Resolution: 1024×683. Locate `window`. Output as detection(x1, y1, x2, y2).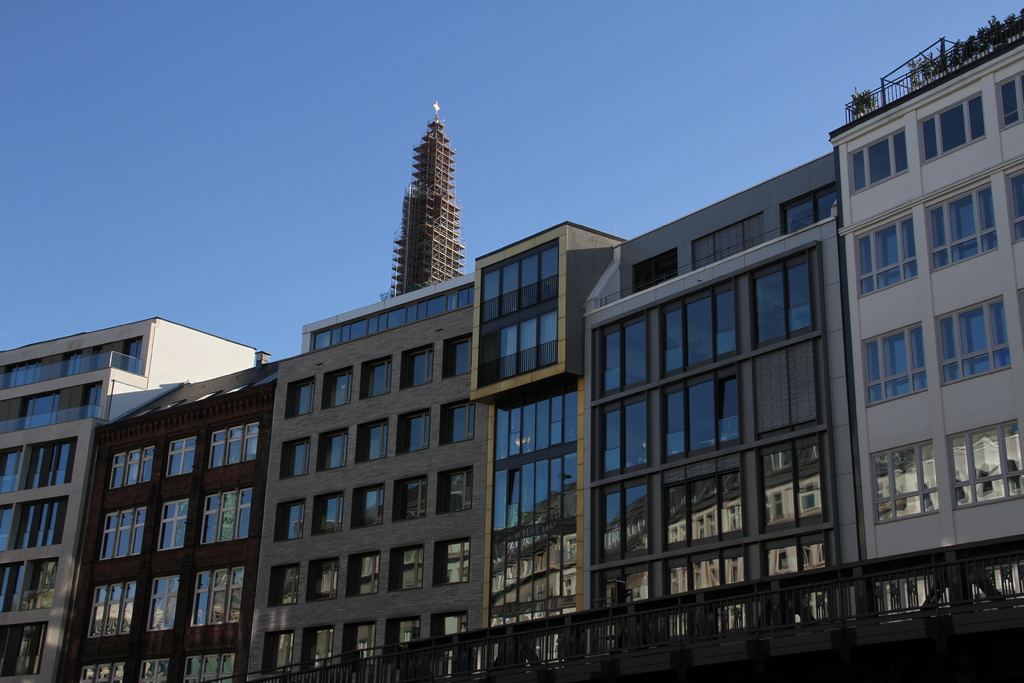
detection(388, 544, 423, 591).
